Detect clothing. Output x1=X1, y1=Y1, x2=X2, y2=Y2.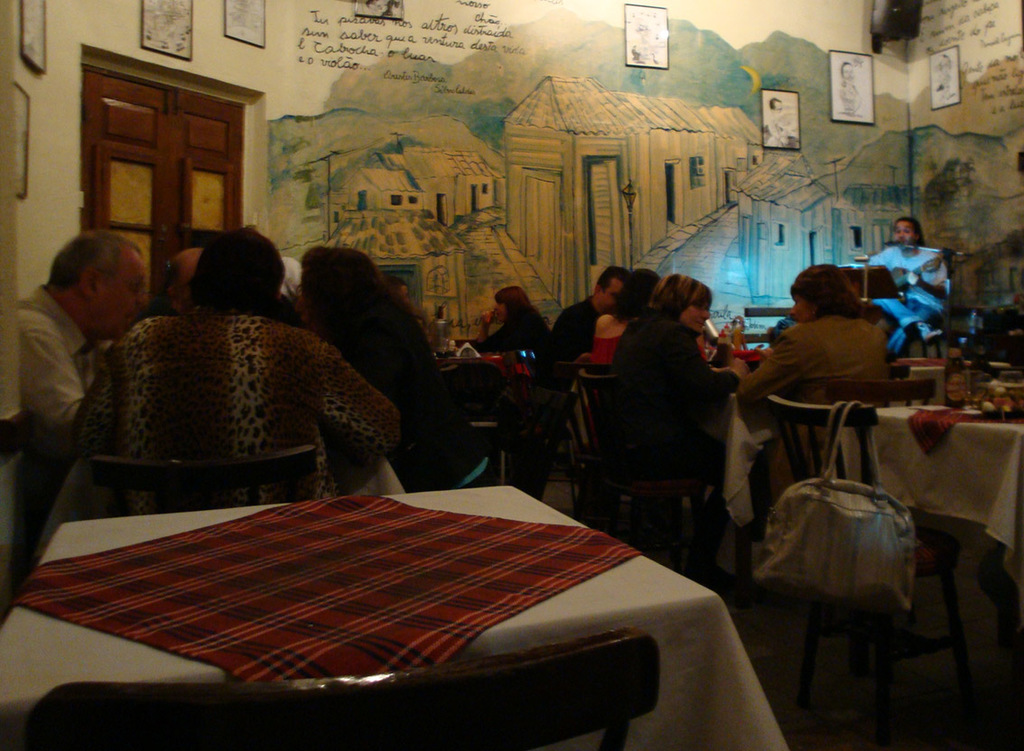
x1=22, y1=286, x2=98, y2=436.
